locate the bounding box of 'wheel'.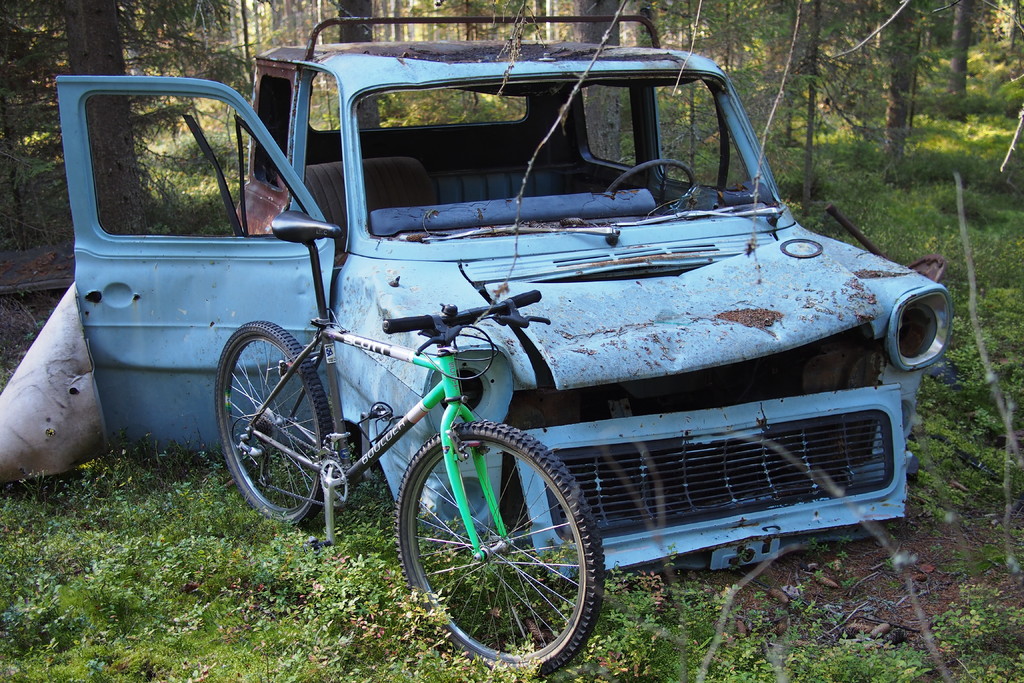
Bounding box: [x1=606, y1=156, x2=698, y2=198].
